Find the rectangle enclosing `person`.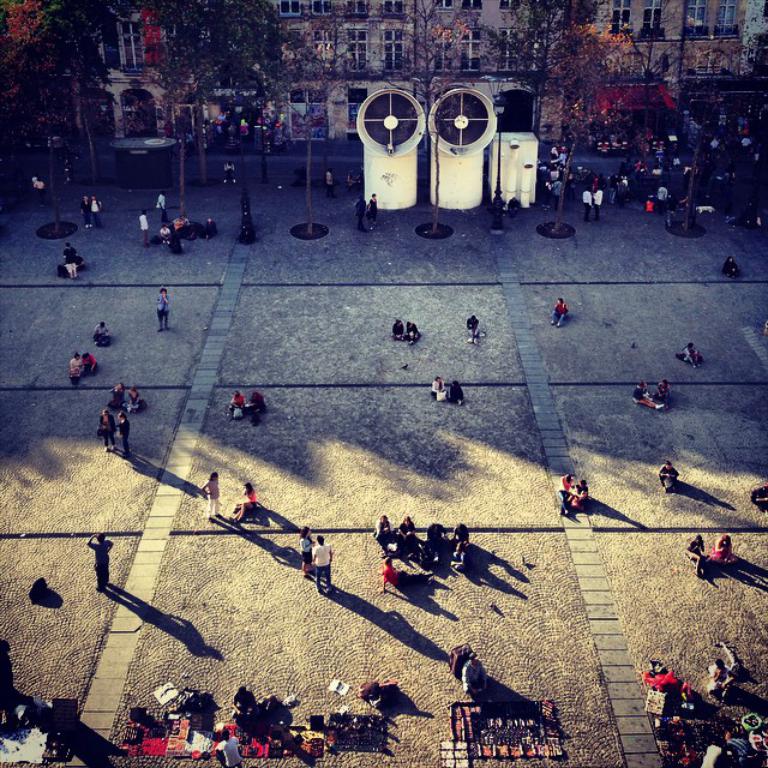
[427,373,446,396].
